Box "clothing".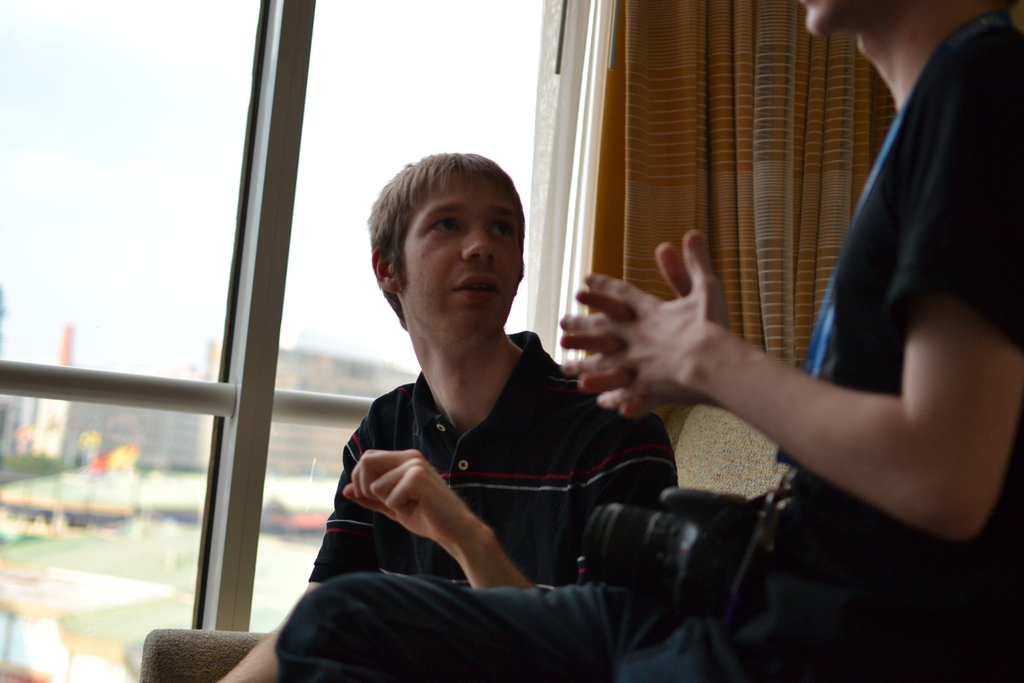
select_region(305, 327, 676, 590).
